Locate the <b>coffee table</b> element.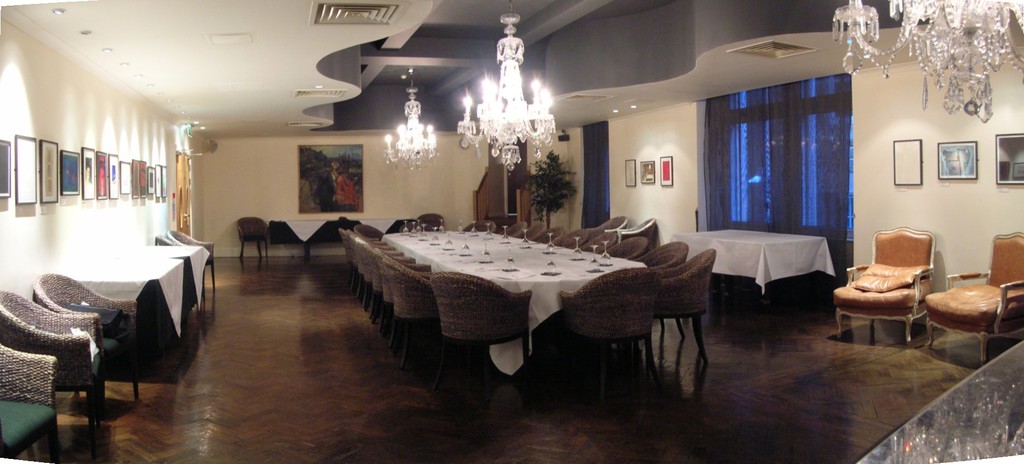
Element bbox: detection(269, 217, 395, 250).
